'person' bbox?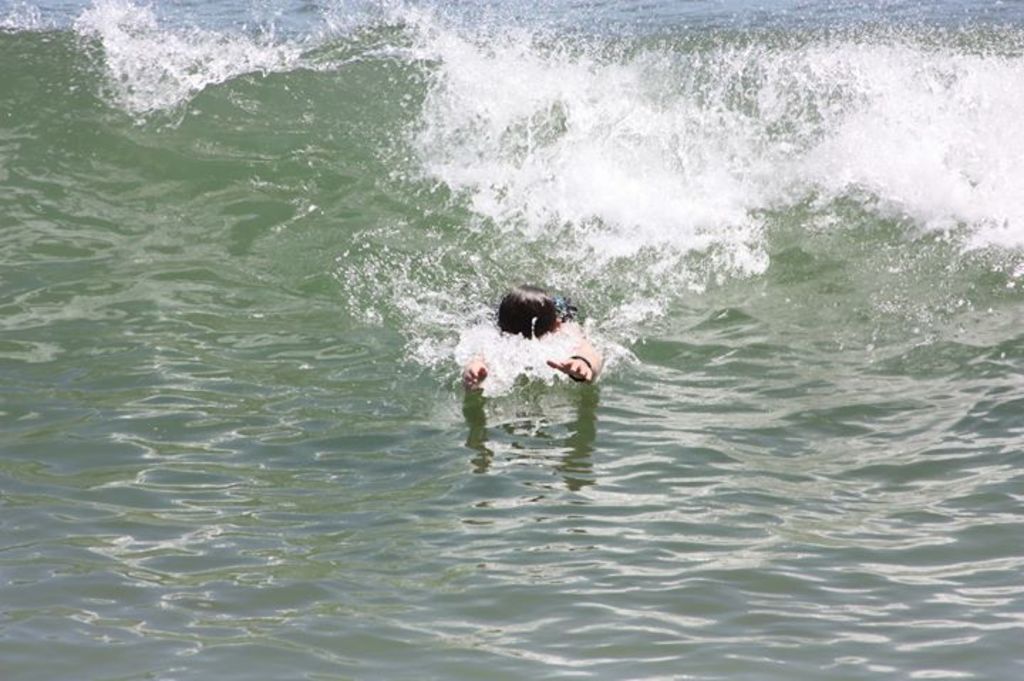
pyautogui.locateOnScreen(449, 276, 619, 387)
